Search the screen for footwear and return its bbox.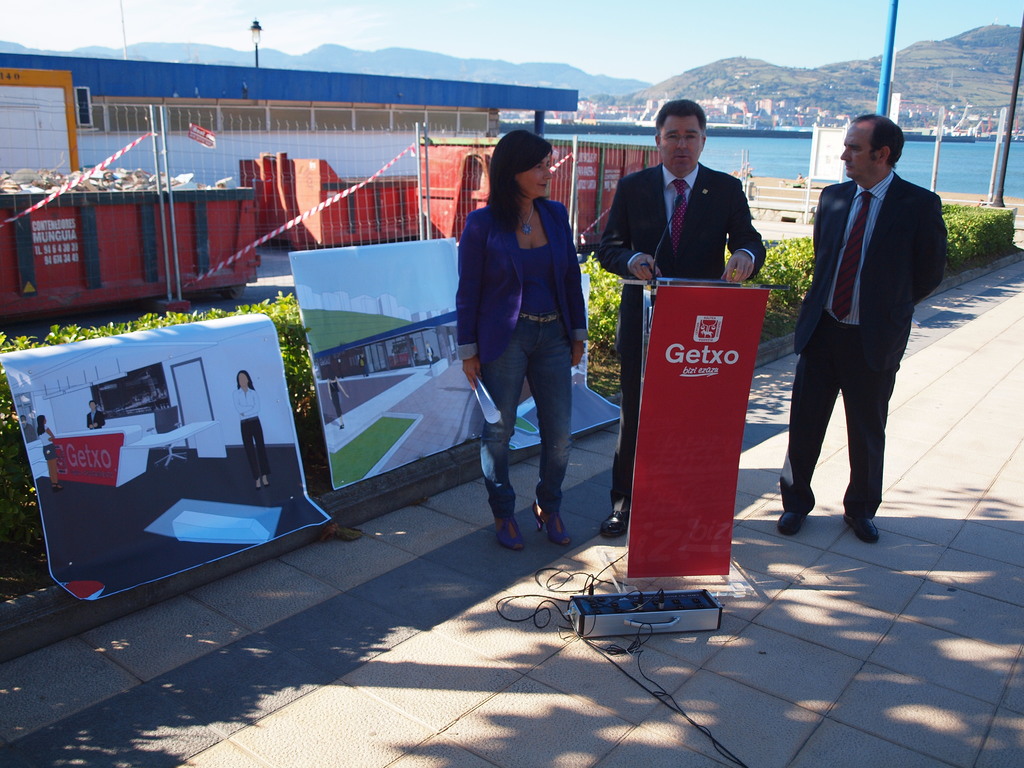
Found: detection(534, 496, 573, 545).
